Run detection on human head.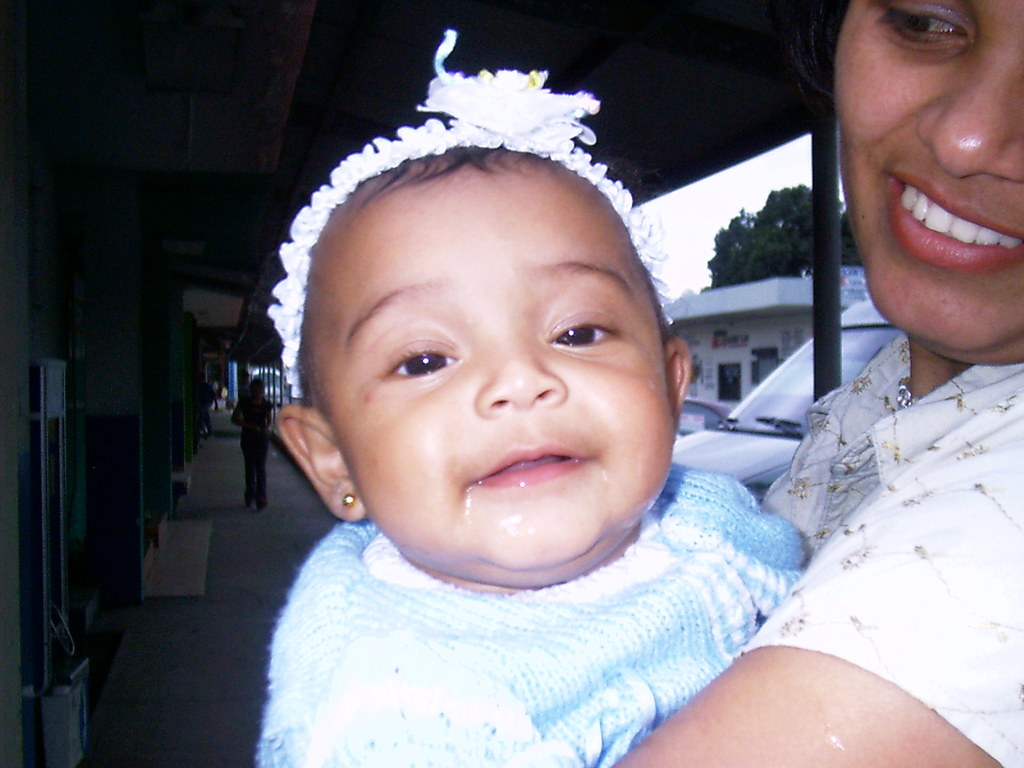
Result: region(831, 0, 1023, 352).
